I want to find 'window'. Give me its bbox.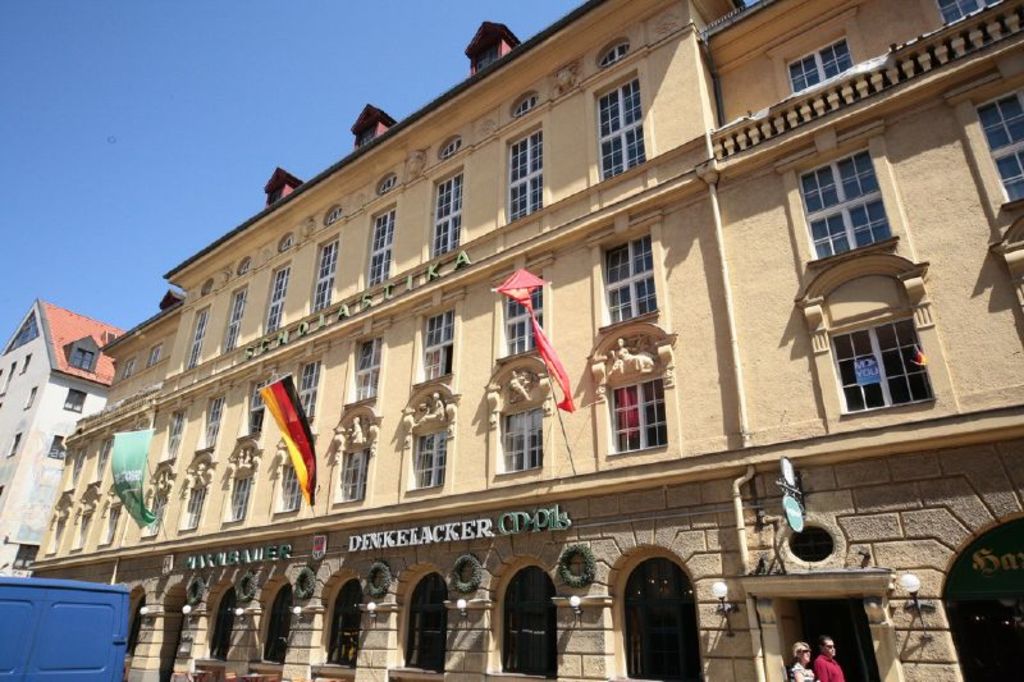
602, 238, 662, 330.
